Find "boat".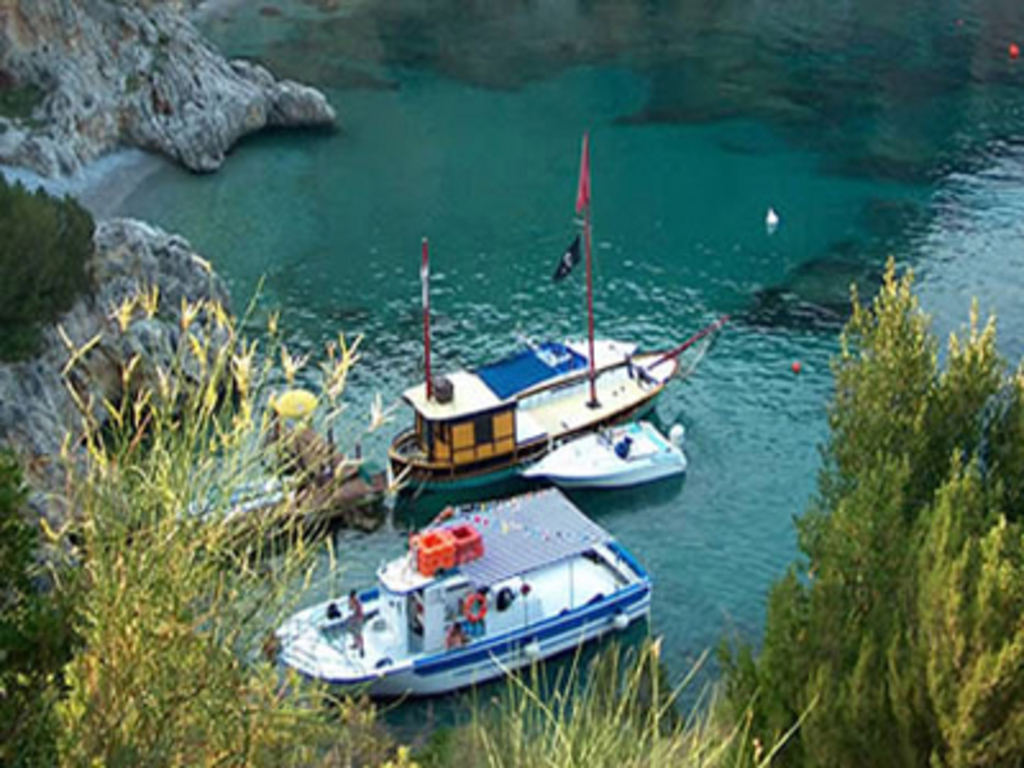
select_region(264, 484, 658, 696).
